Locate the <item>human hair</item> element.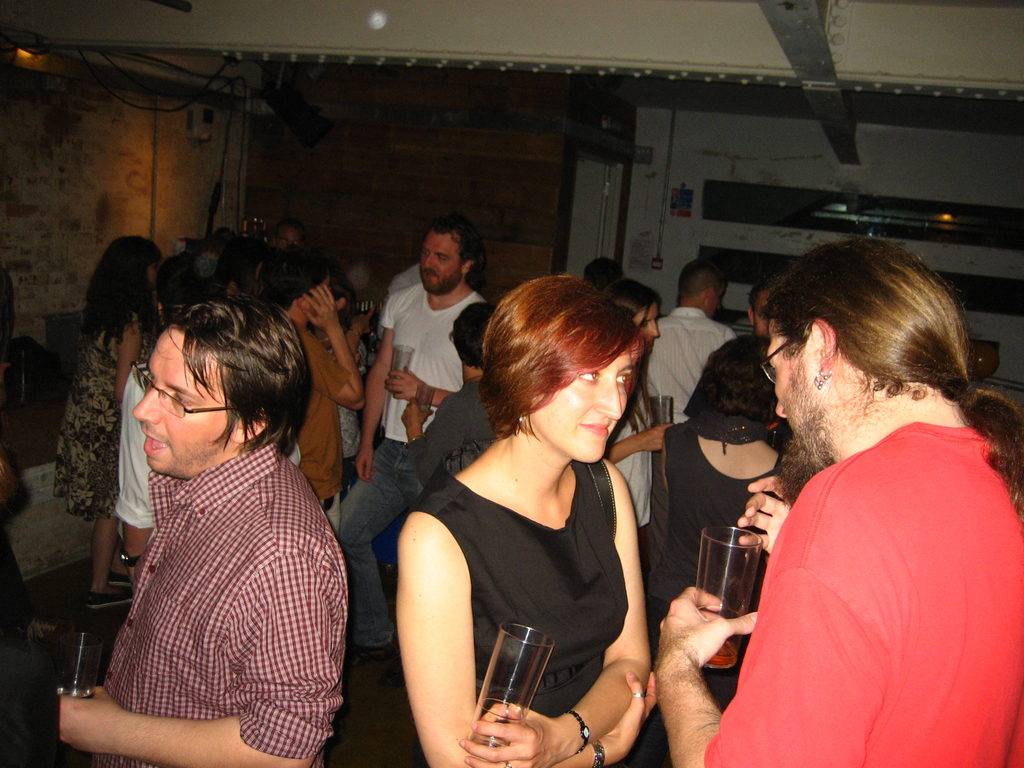
Element bbox: 80 233 161 364.
